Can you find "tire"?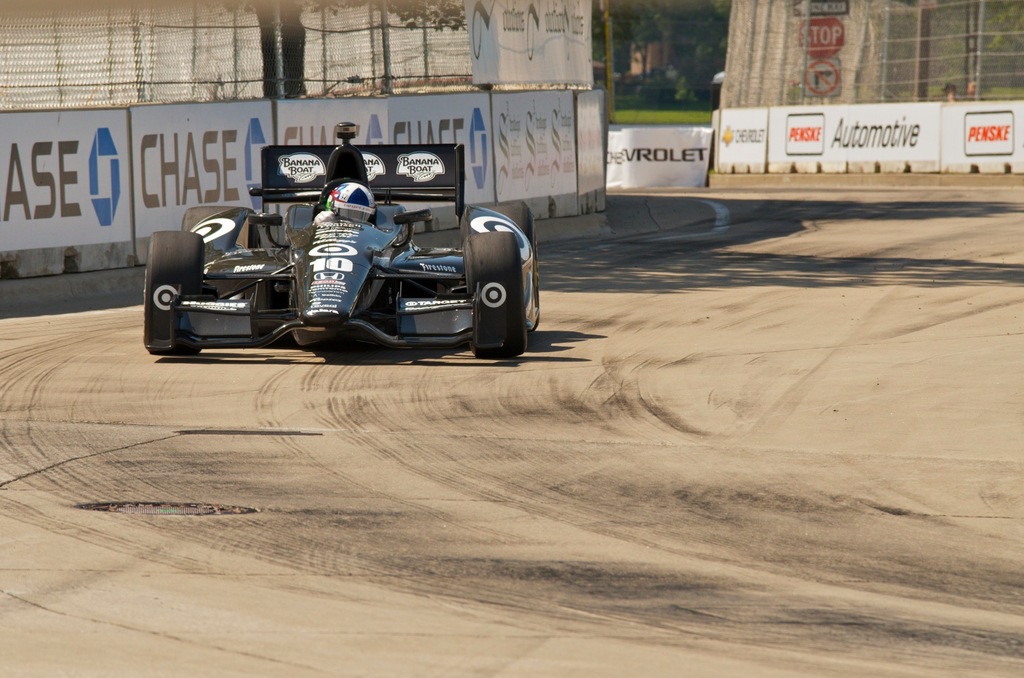
Yes, bounding box: <bbox>461, 229, 531, 362</bbox>.
